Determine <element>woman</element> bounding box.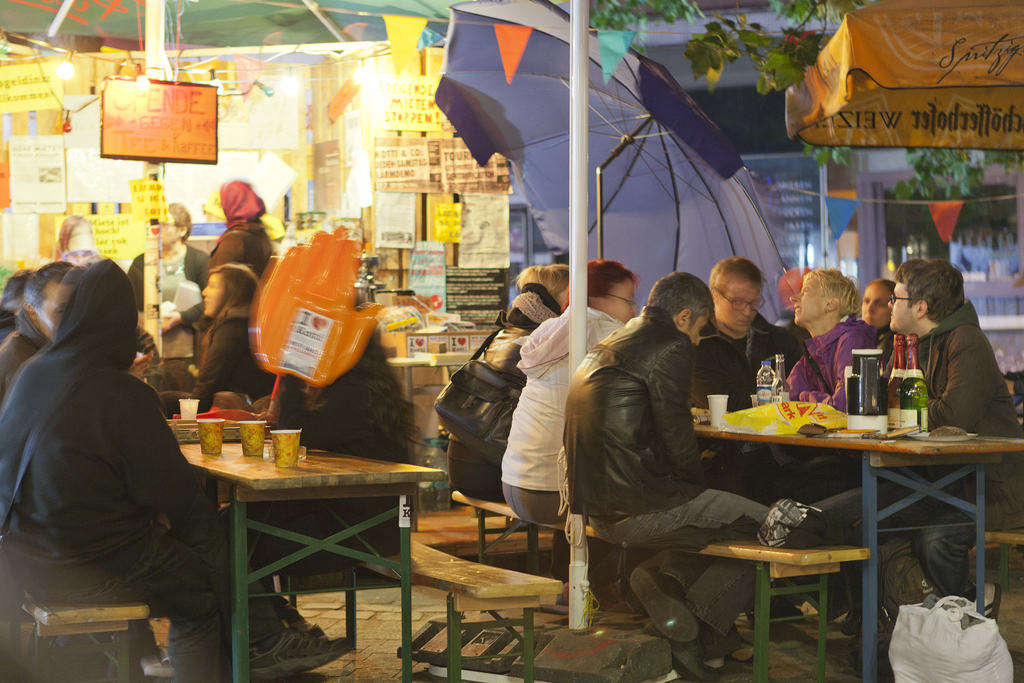
Determined: {"x1": 225, "y1": 292, "x2": 419, "y2": 567}.
